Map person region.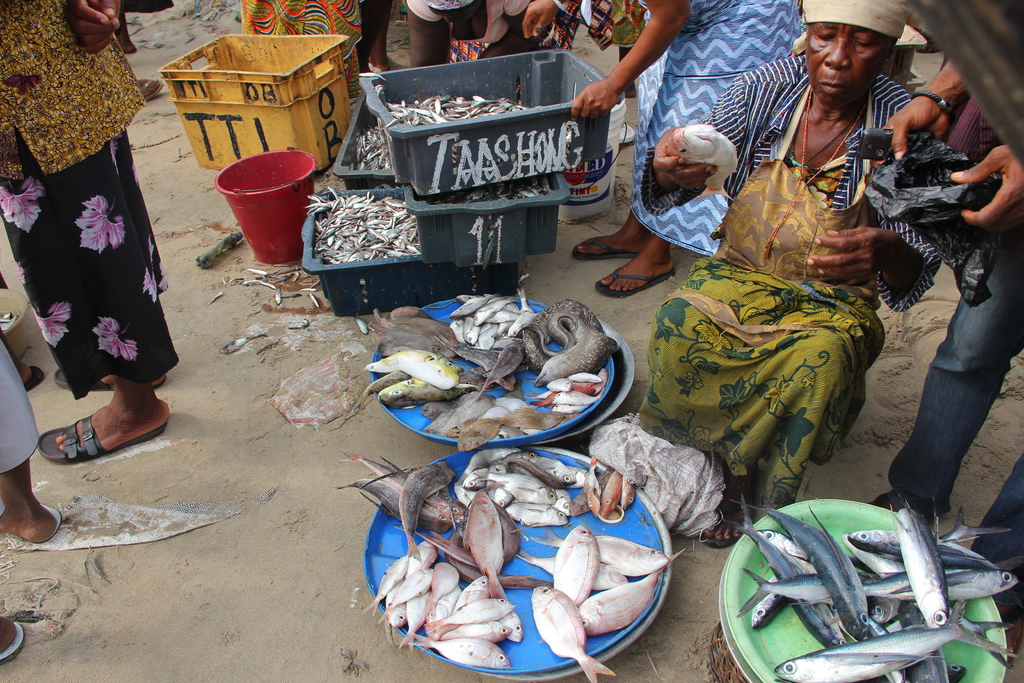
Mapped to 852,1,1023,630.
